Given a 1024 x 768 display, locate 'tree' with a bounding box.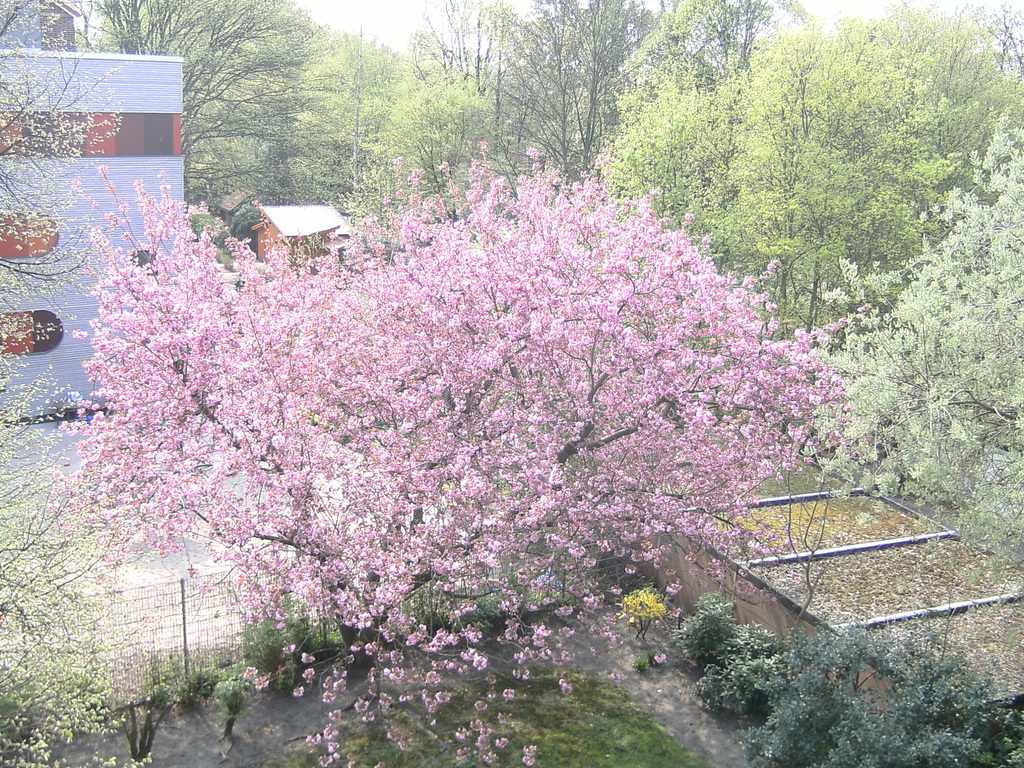
Located: <region>800, 99, 1023, 653</region>.
